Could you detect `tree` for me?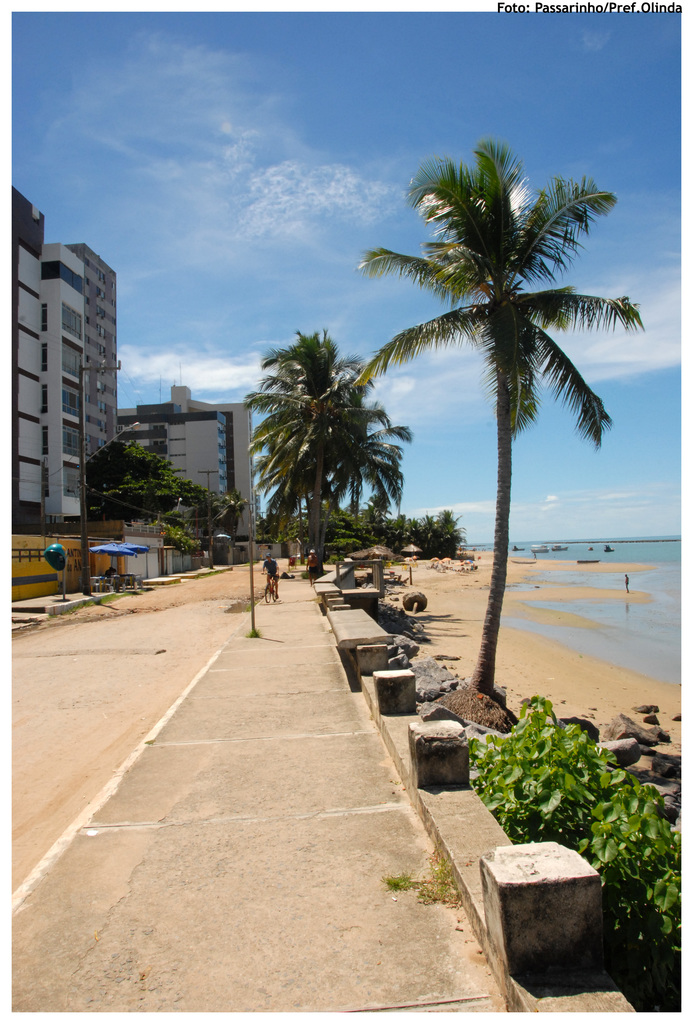
Detection result: [left=306, top=424, right=411, bottom=563].
